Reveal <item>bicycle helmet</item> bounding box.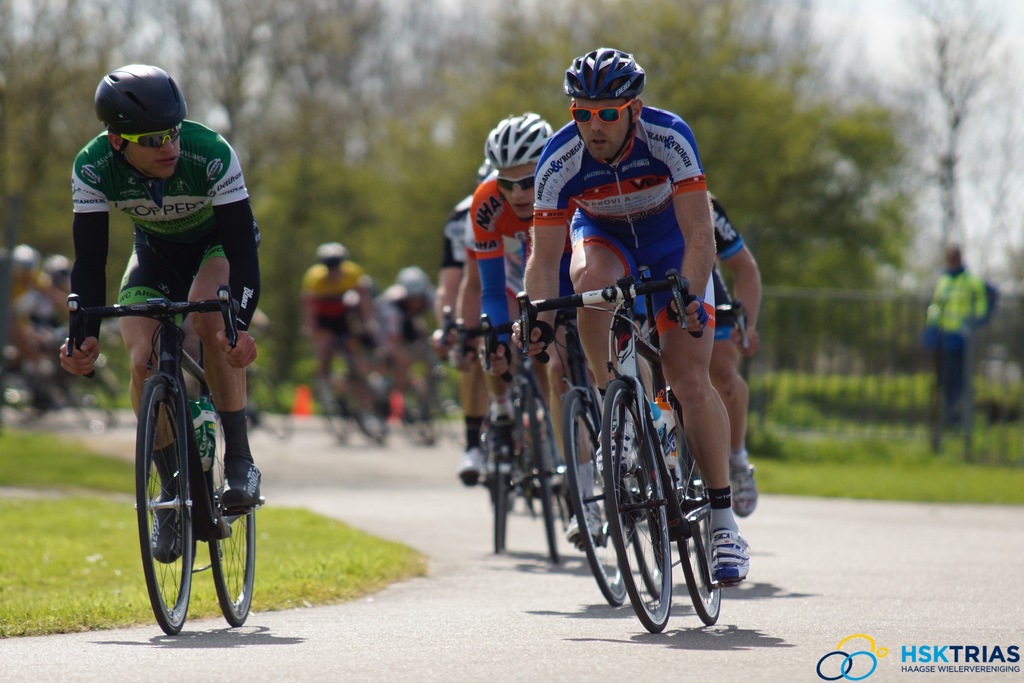
Revealed: locate(489, 109, 560, 164).
